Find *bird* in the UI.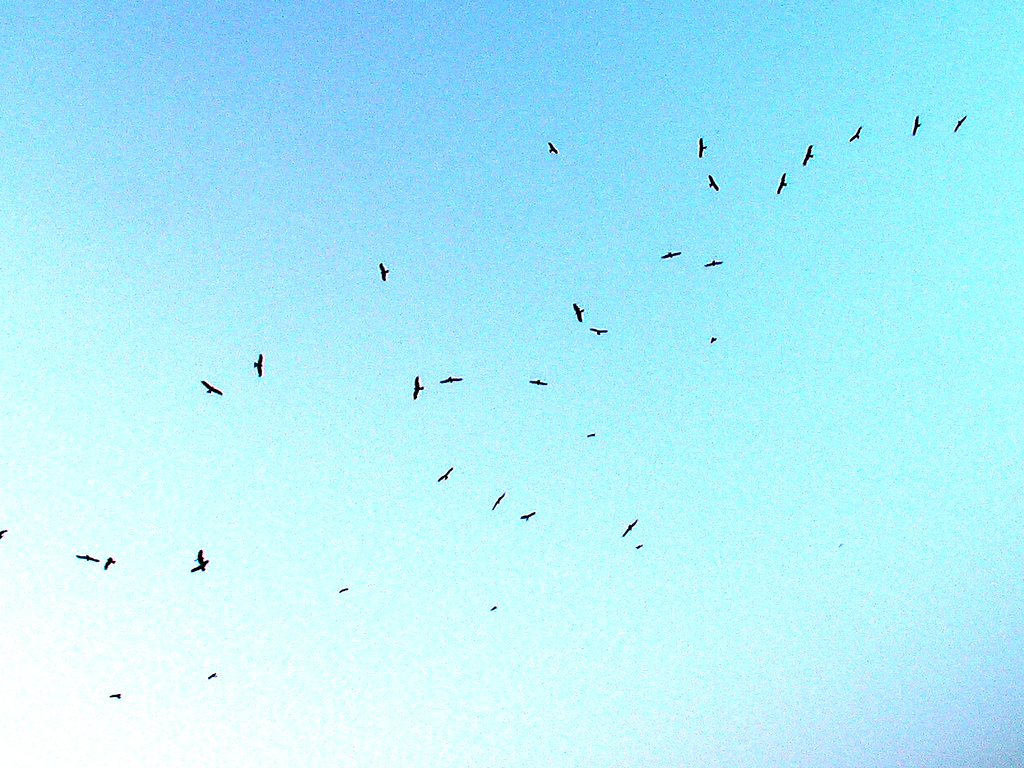
UI element at rect(707, 335, 719, 348).
